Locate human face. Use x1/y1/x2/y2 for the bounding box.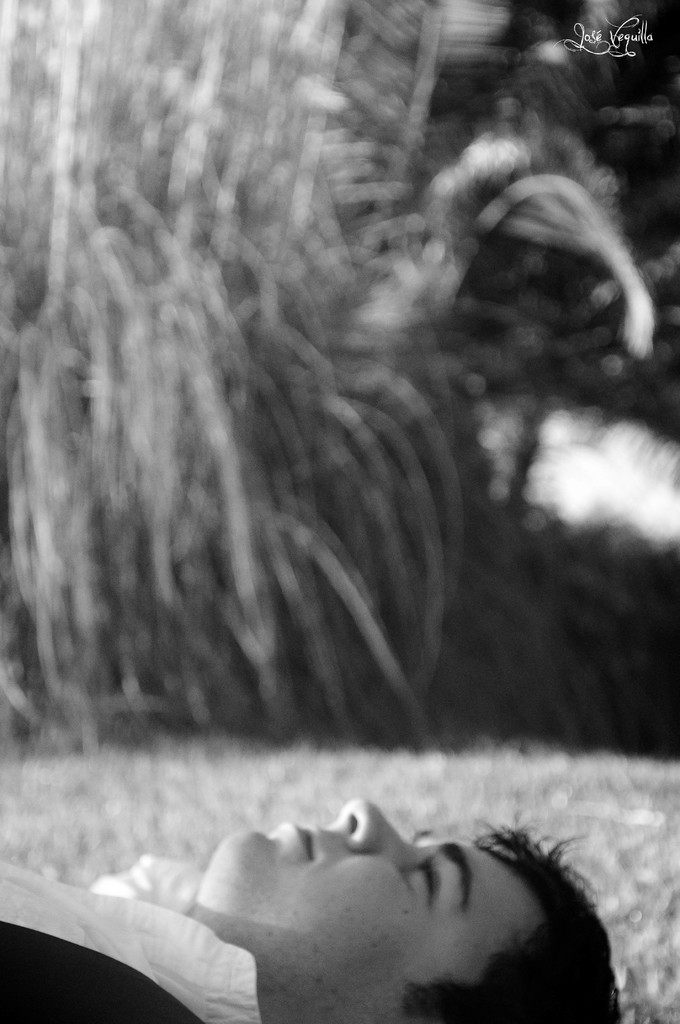
204/803/536/1023.
